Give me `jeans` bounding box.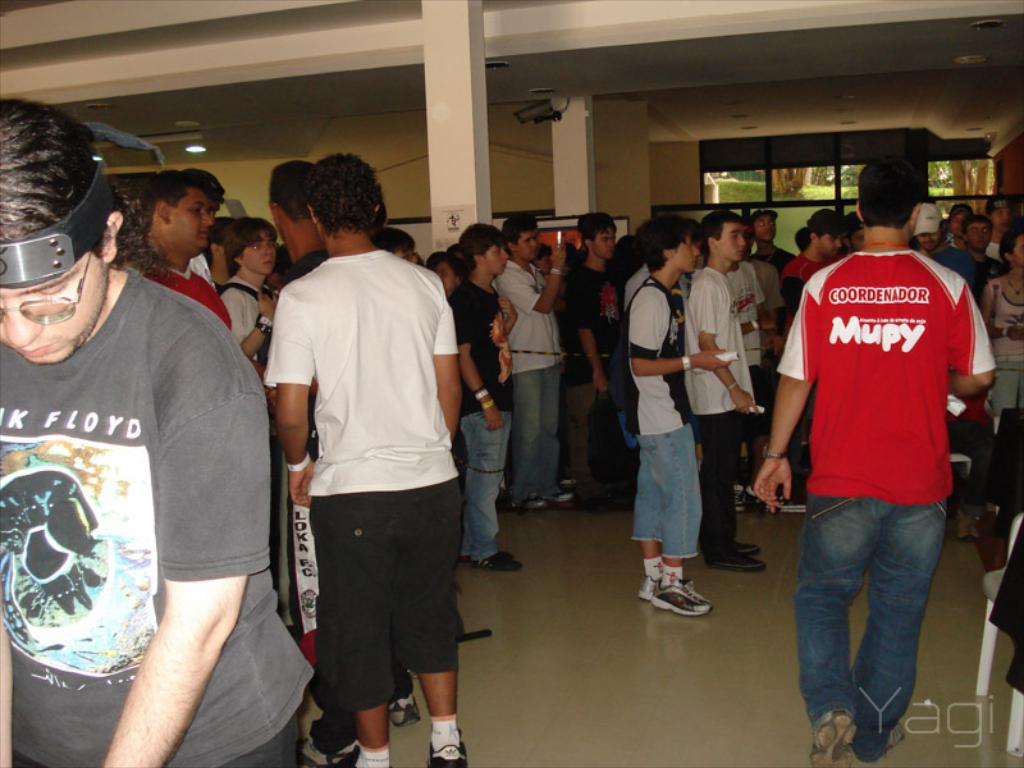
623 426 699 559.
